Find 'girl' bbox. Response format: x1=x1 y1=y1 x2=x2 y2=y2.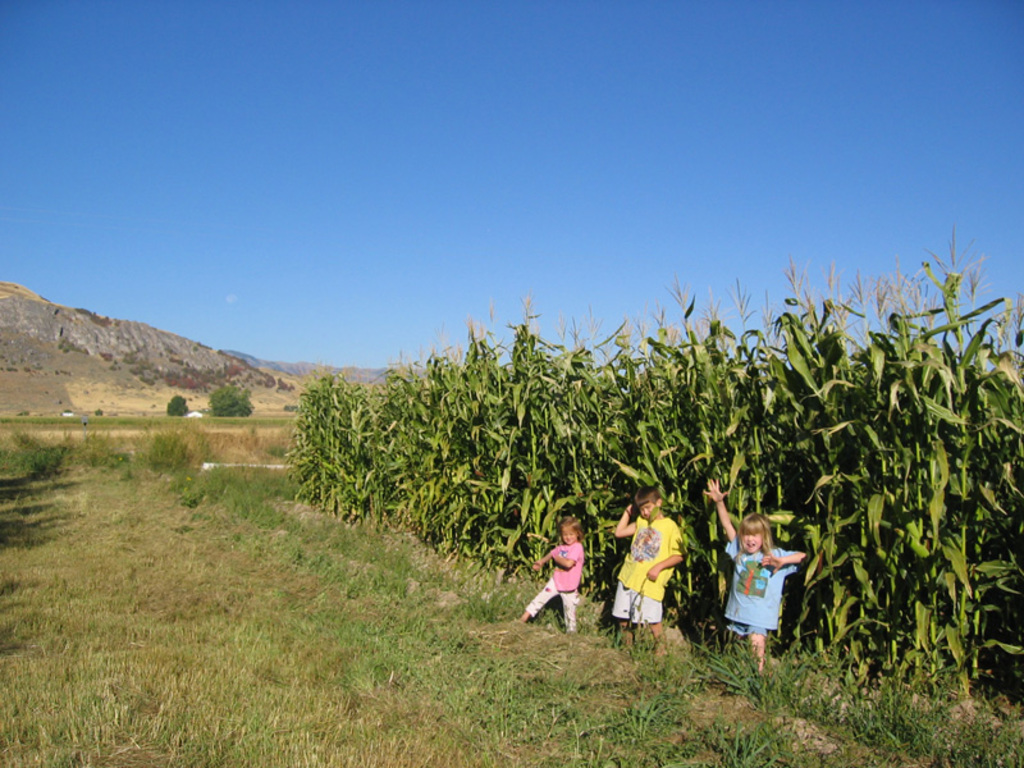
x1=712 y1=480 x2=805 y2=668.
